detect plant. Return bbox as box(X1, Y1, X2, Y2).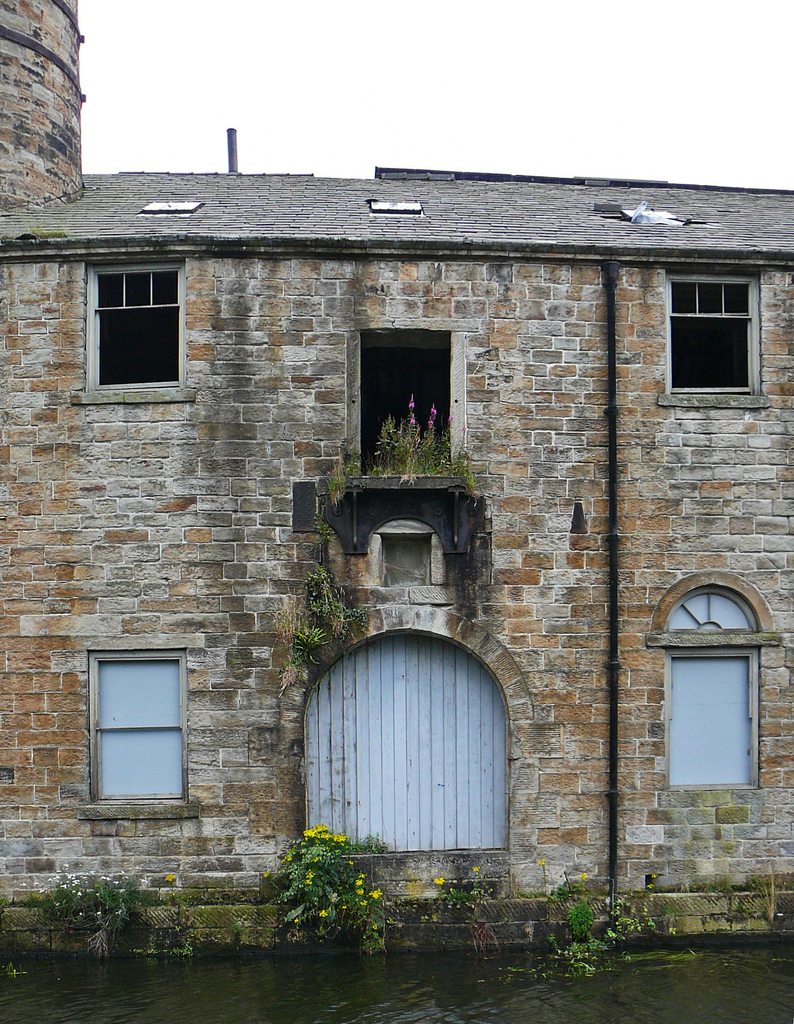
box(286, 541, 377, 682).
